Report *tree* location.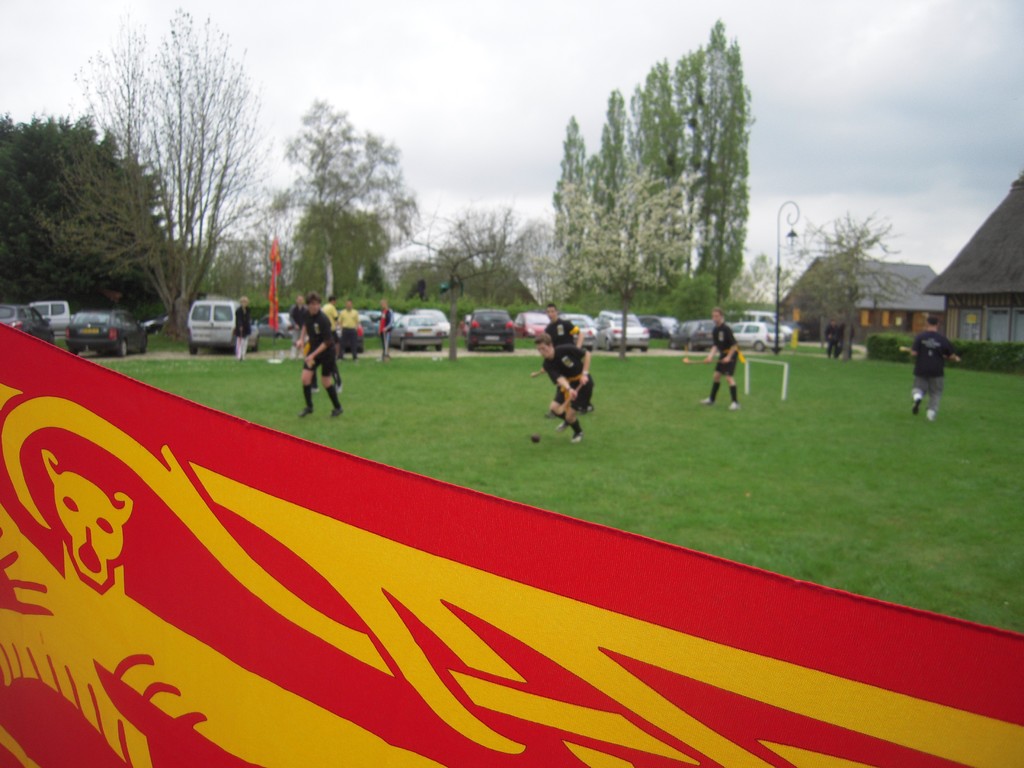
Report: {"left": 781, "top": 207, "right": 923, "bottom": 358}.
